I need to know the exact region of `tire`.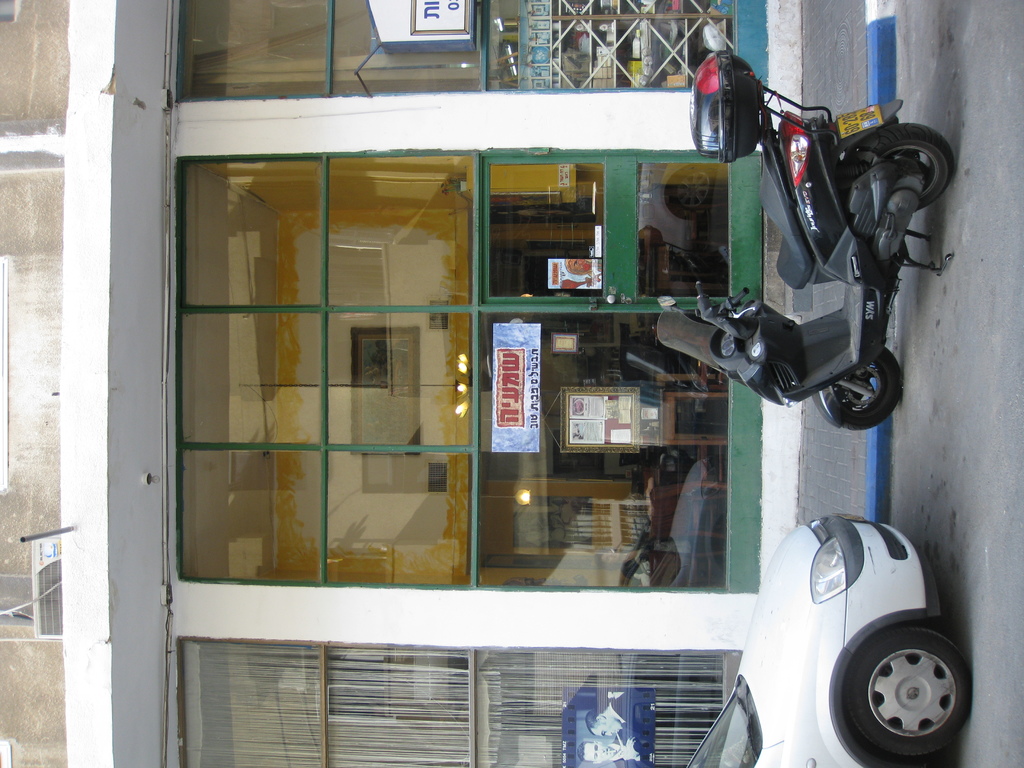
Region: (840, 605, 972, 751).
